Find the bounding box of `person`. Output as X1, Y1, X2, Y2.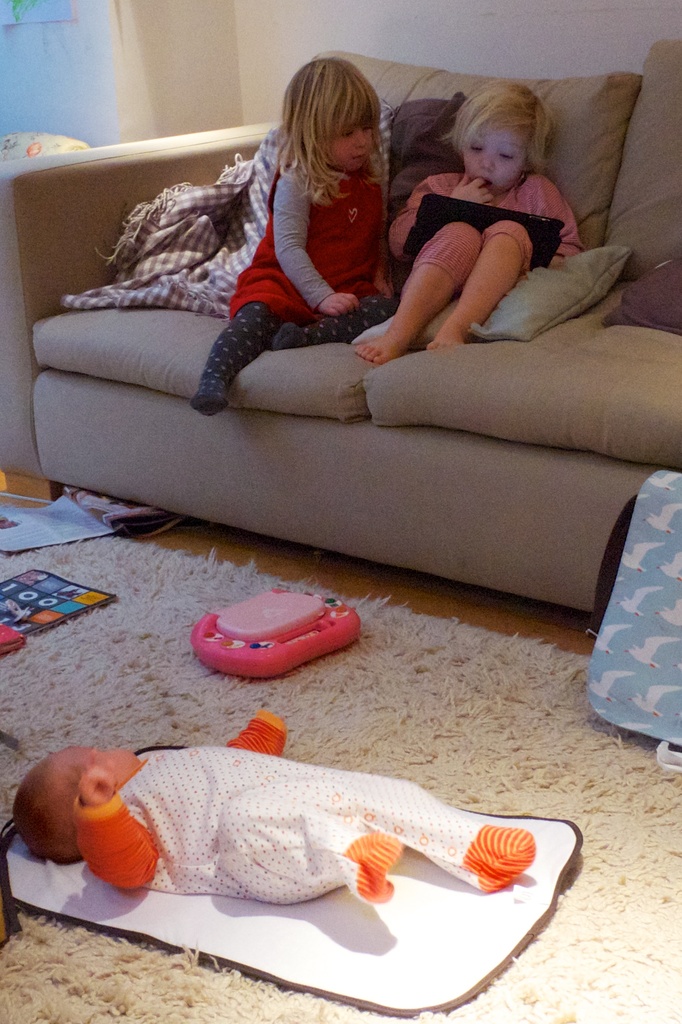
338, 78, 592, 363.
